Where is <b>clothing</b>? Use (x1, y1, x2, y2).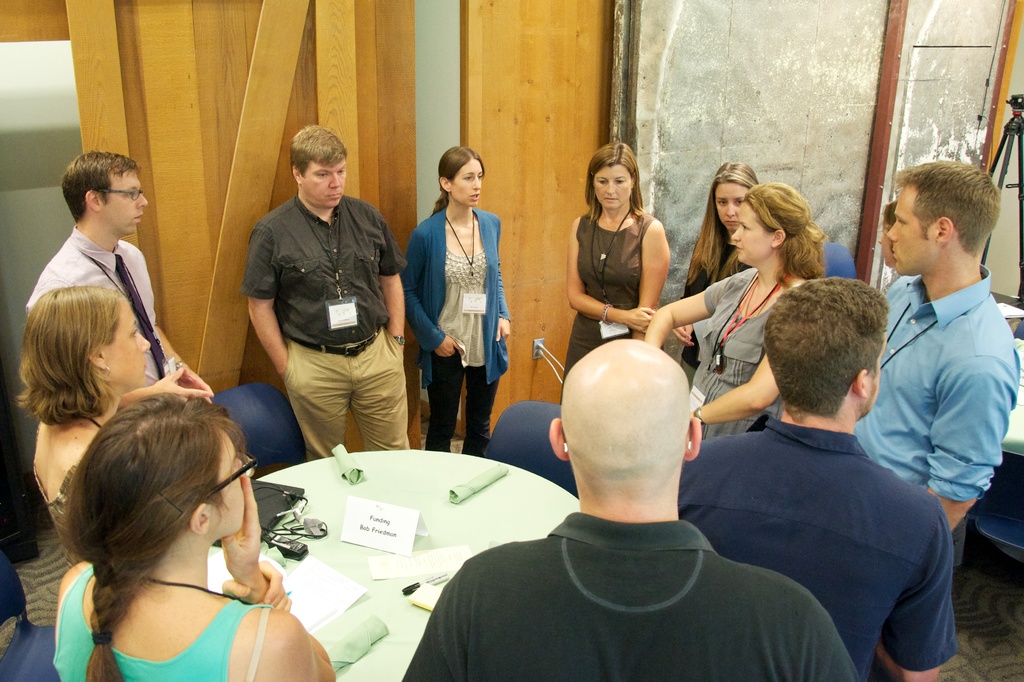
(239, 185, 403, 464).
